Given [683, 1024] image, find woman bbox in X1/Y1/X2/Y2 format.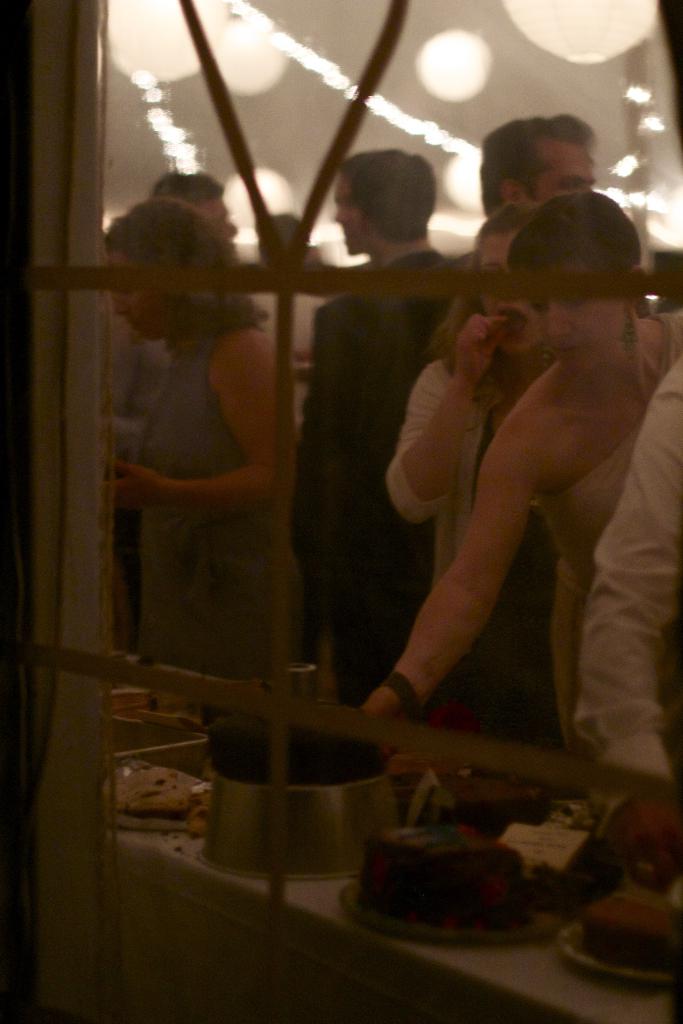
388/204/563/753.
